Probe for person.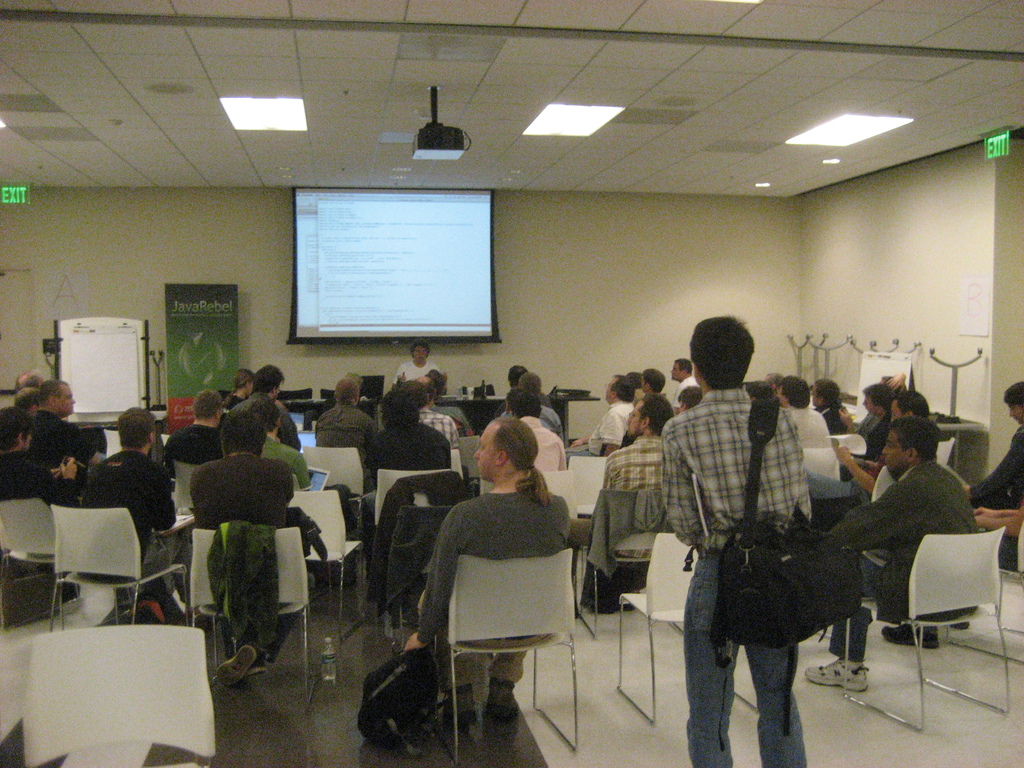
Probe result: <region>234, 401, 340, 506</region>.
